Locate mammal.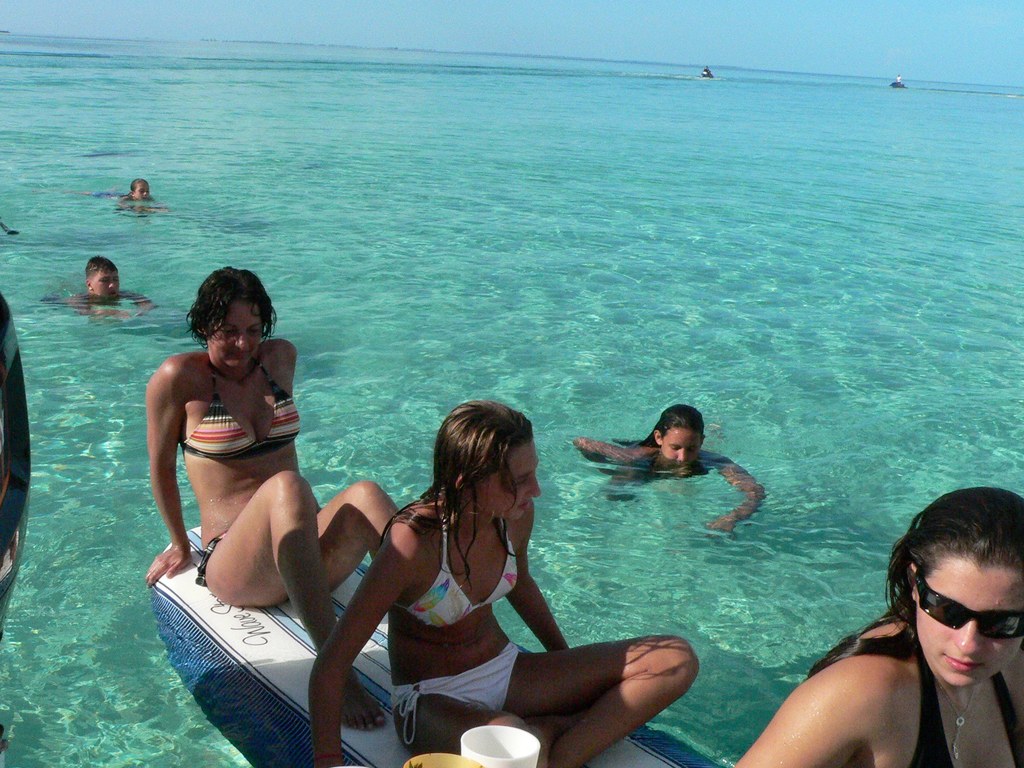
Bounding box: (730, 490, 1023, 767).
